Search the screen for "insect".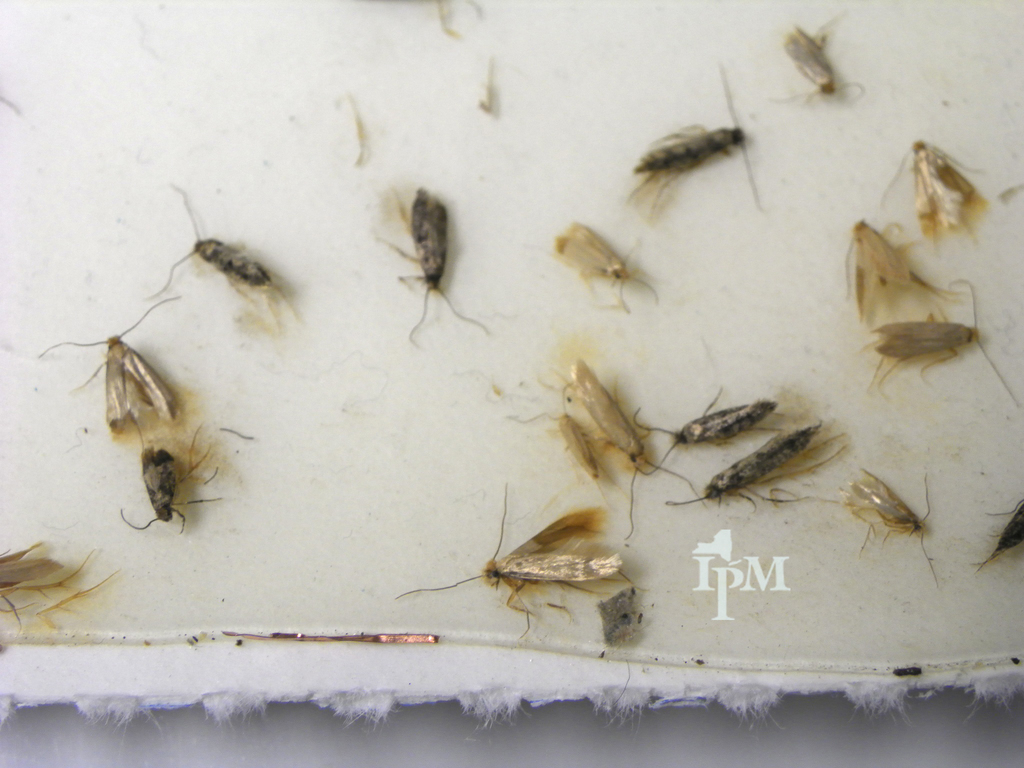
Found at bbox(505, 410, 602, 482).
